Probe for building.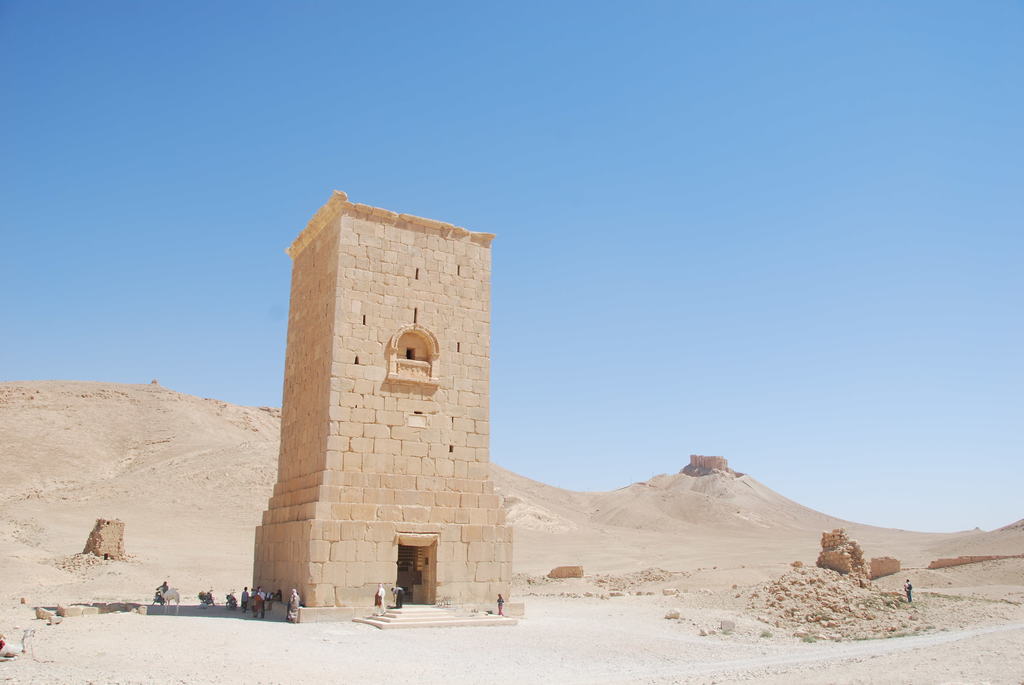
Probe result: region(245, 182, 516, 607).
